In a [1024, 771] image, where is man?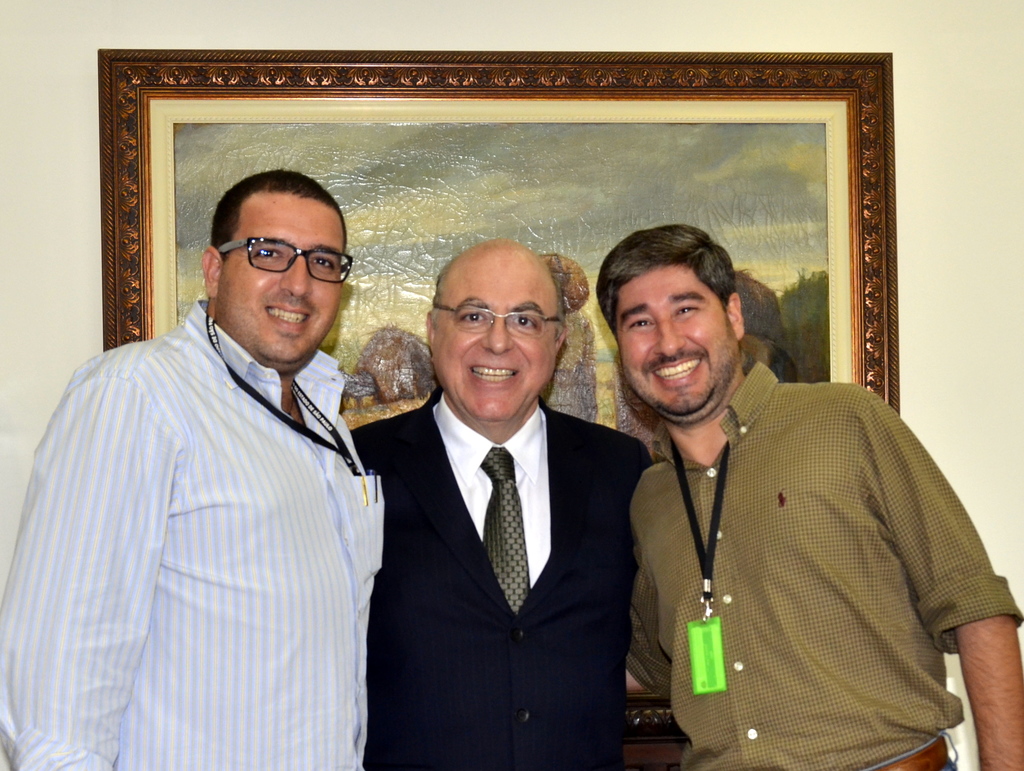
select_region(593, 225, 1023, 770).
